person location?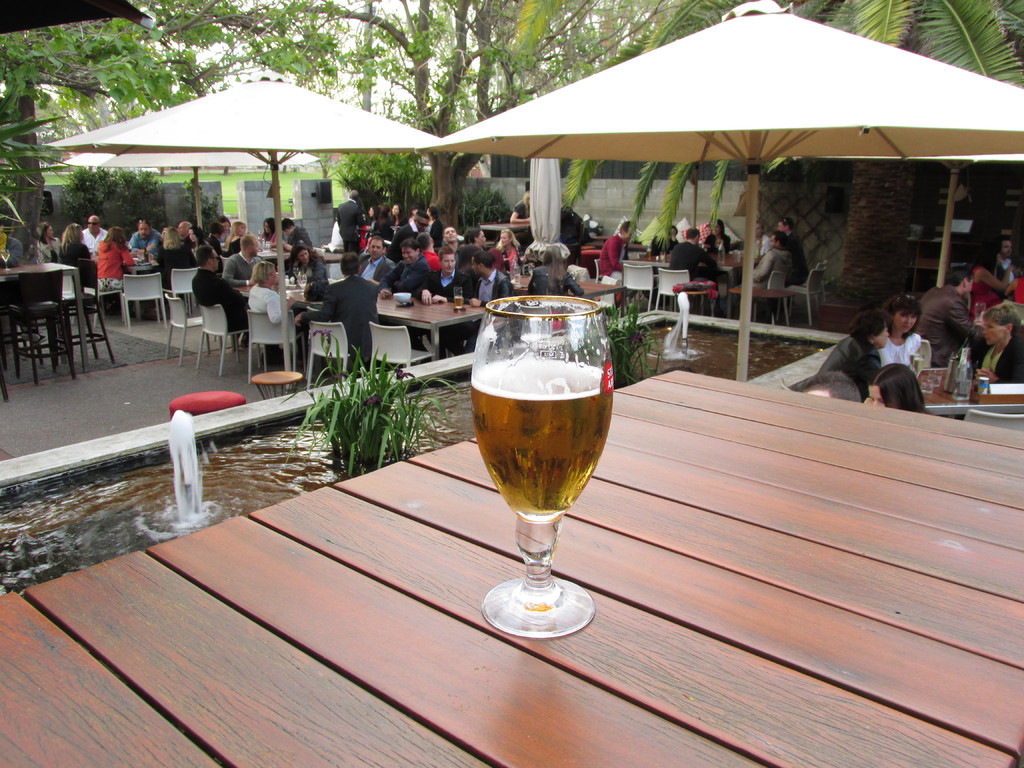
[left=287, top=239, right=324, bottom=279]
